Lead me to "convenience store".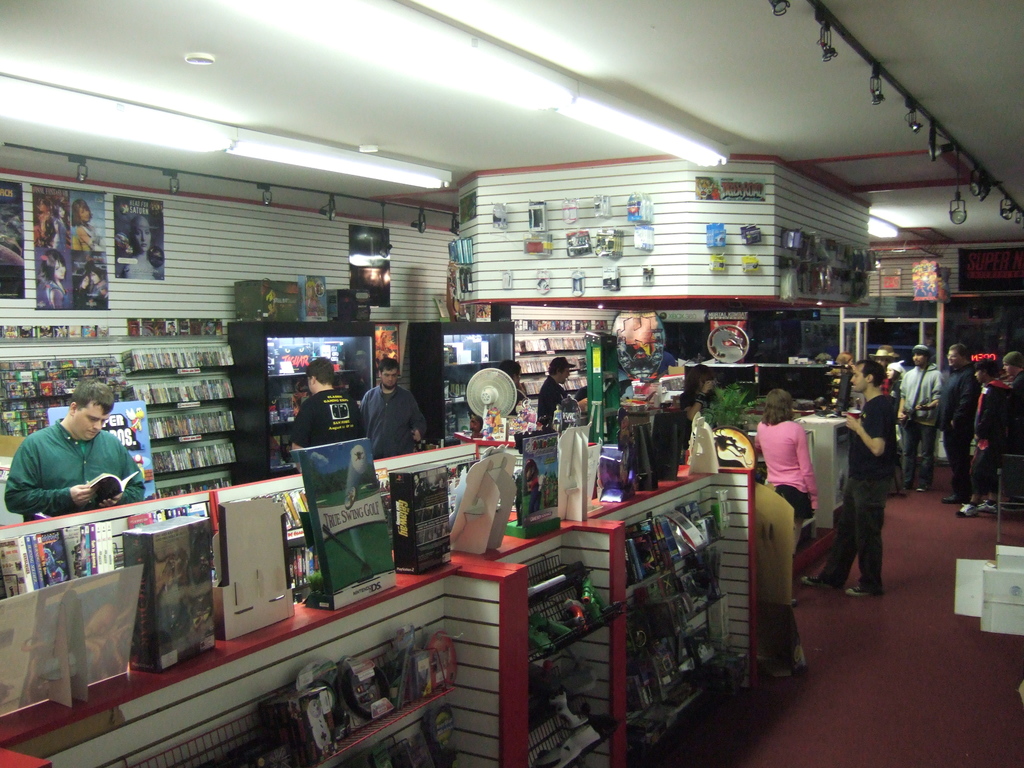
Lead to 0/26/970/767.
